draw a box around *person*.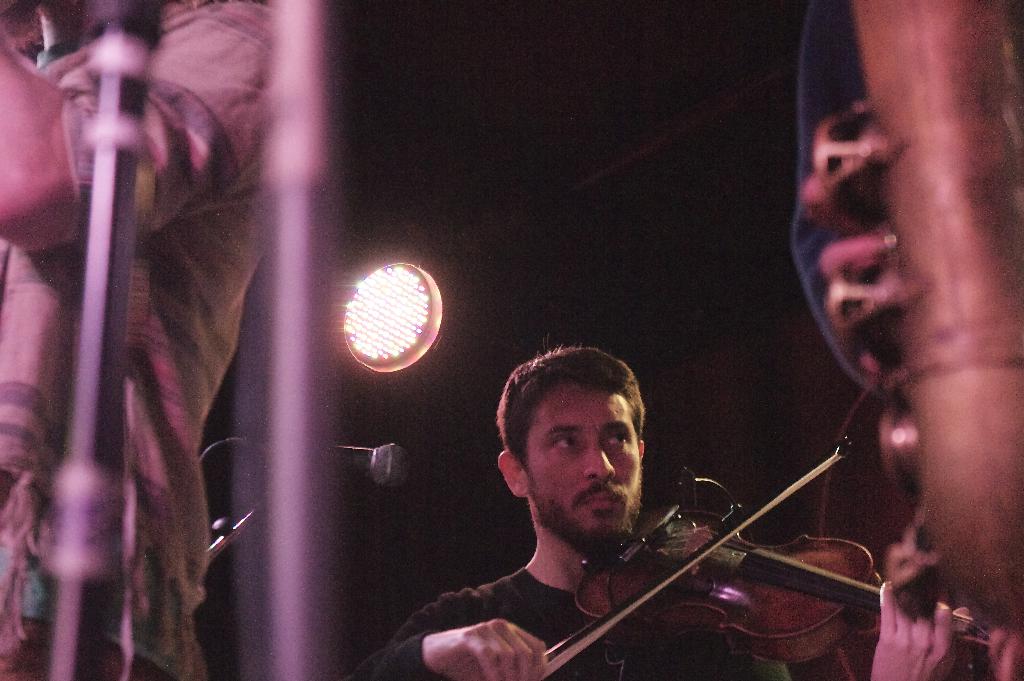
pyautogui.locateOnScreen(356, 347, 957, 680).
